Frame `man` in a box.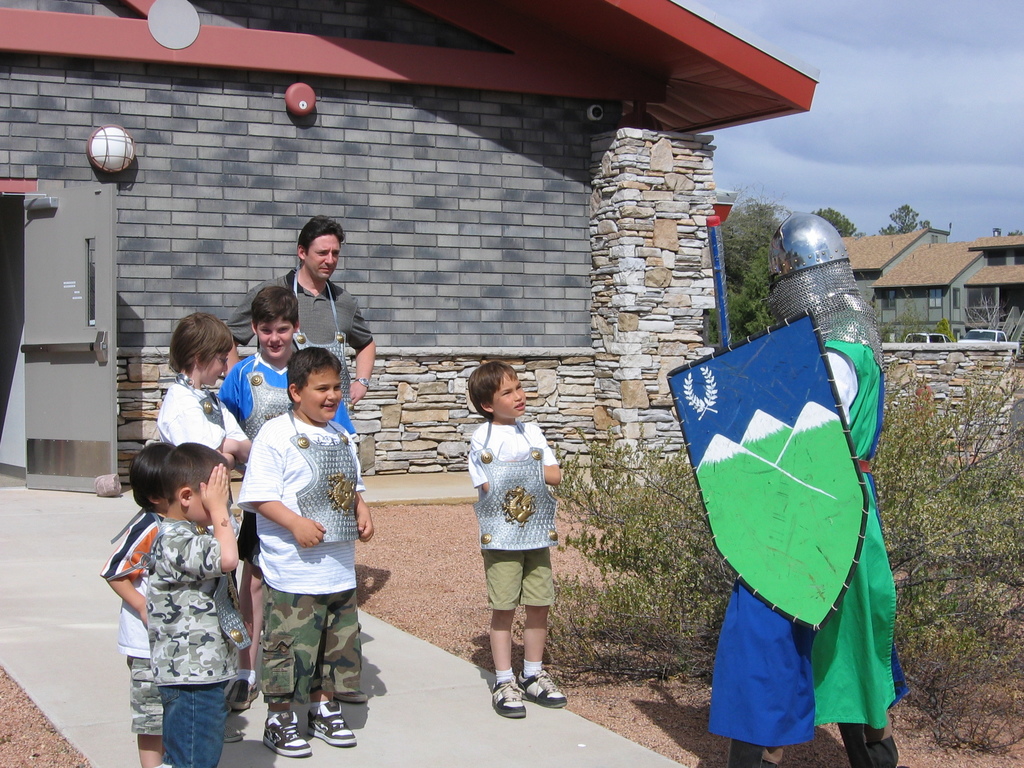
[x1=224, y1=216, x2=374, y2=405].
